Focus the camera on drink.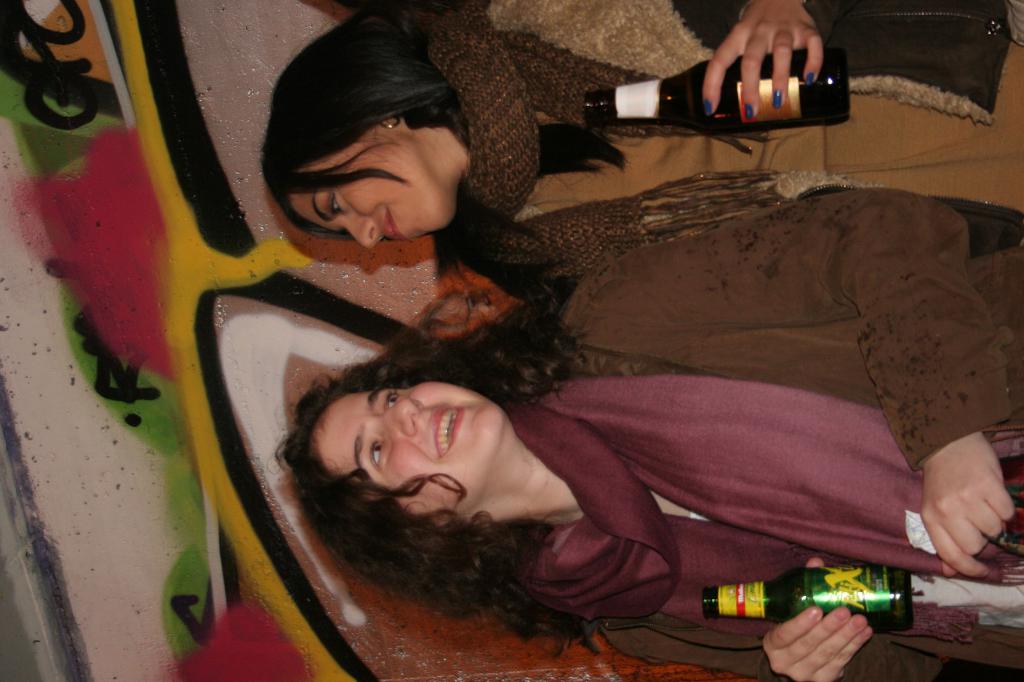
Focus region: [804,566,911,627].
